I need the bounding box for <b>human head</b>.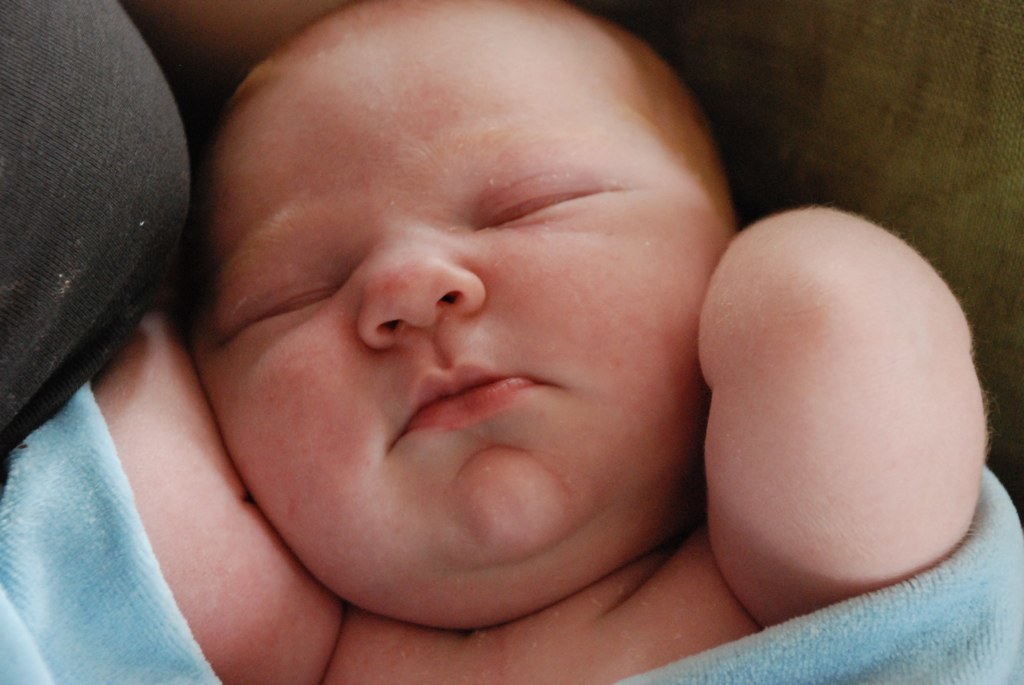
Here it is: 129 16 793 523.
